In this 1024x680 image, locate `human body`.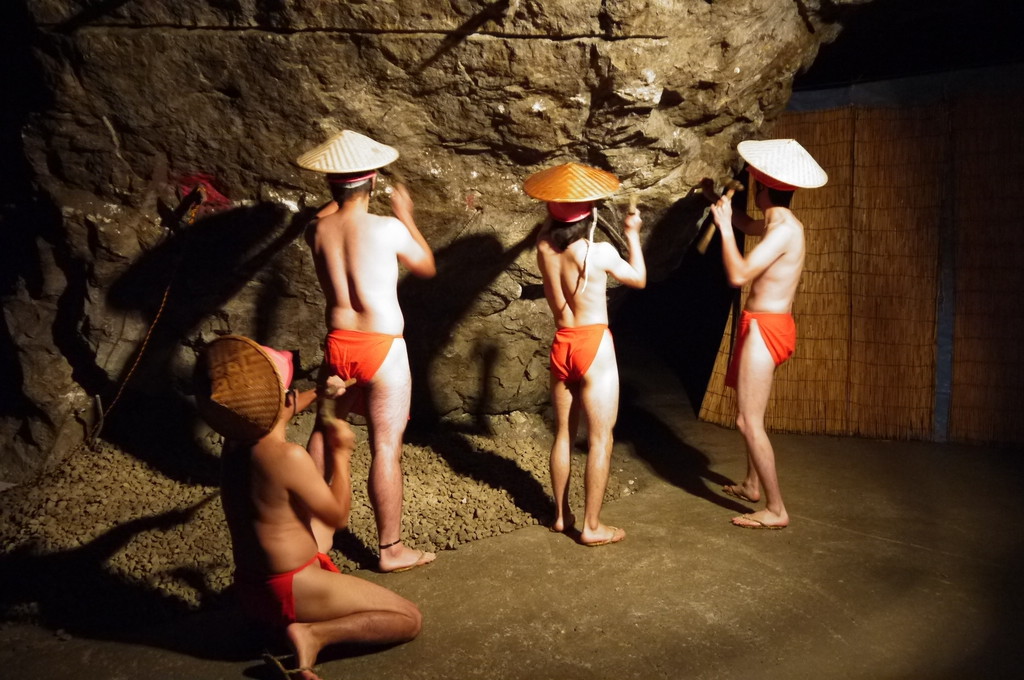
Bounding box: <bbox>524, 157, 649, 549</bbox>.
